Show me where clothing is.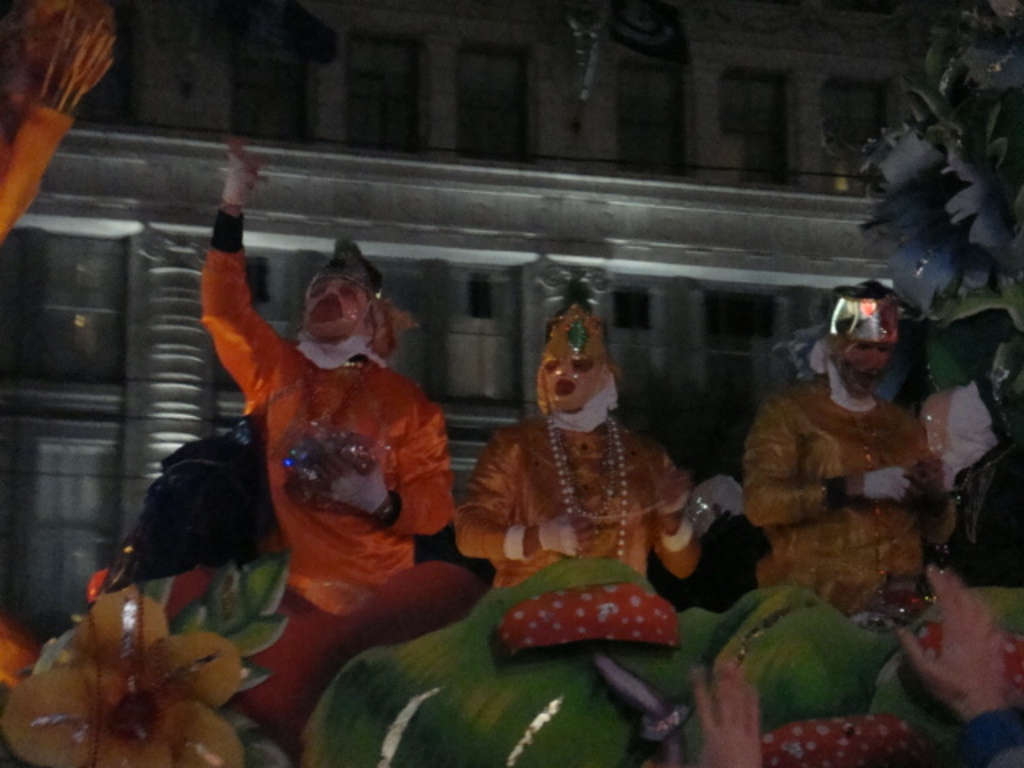
clothing is at [left=754, top=341, right=1002, bottom=605].
